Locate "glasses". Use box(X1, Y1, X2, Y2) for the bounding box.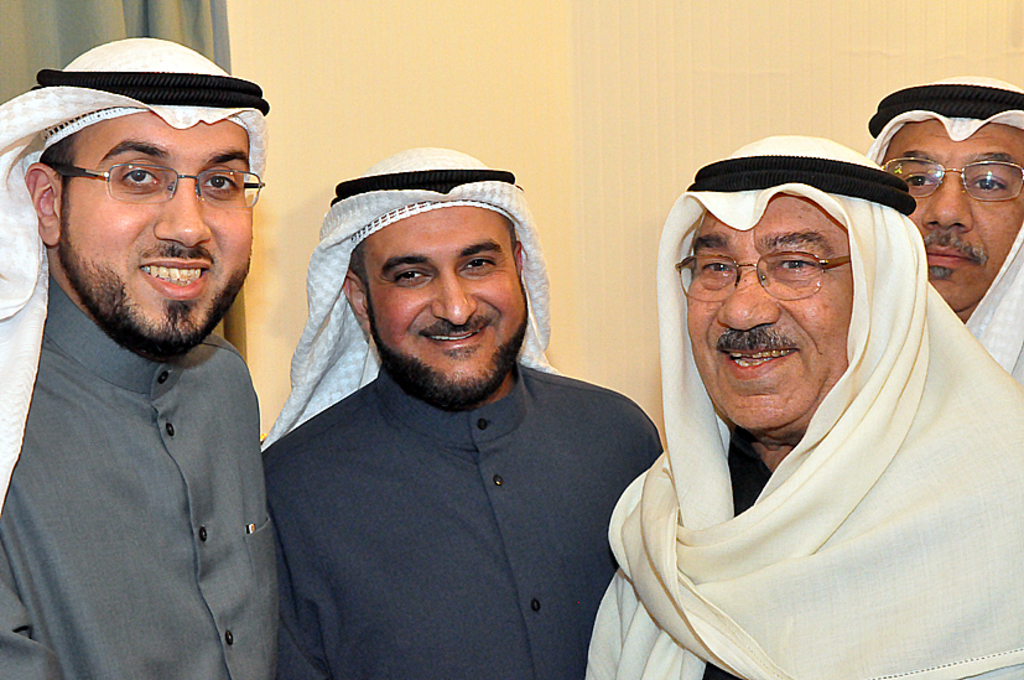
box(879, 154, 1023, 208).
